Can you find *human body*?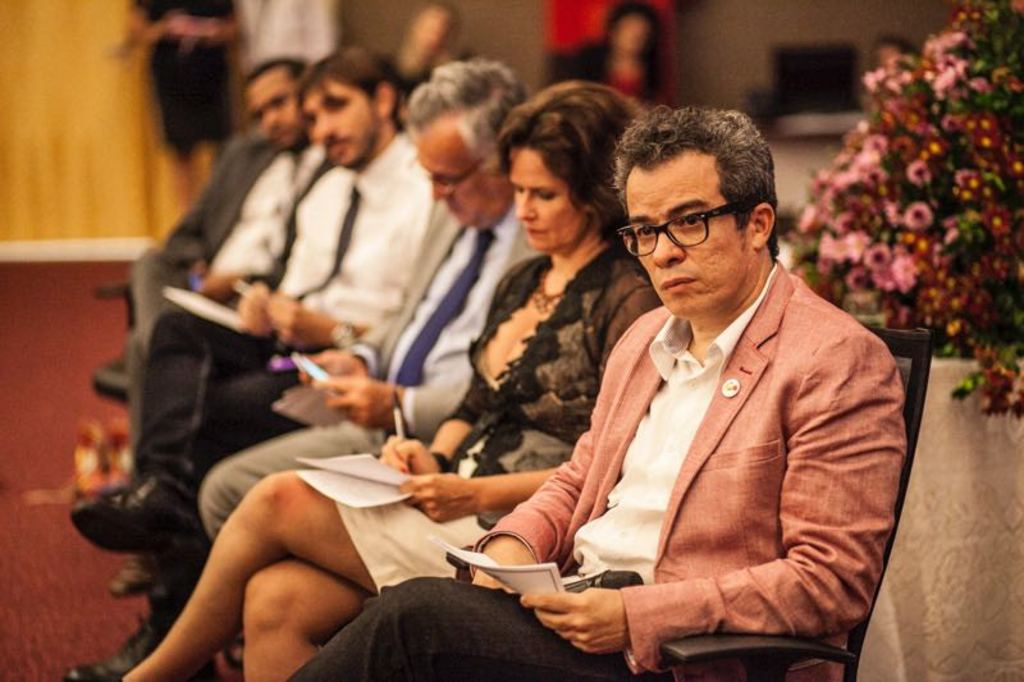
Yes, bounding box: select_region(288, 257, 910, 681).
